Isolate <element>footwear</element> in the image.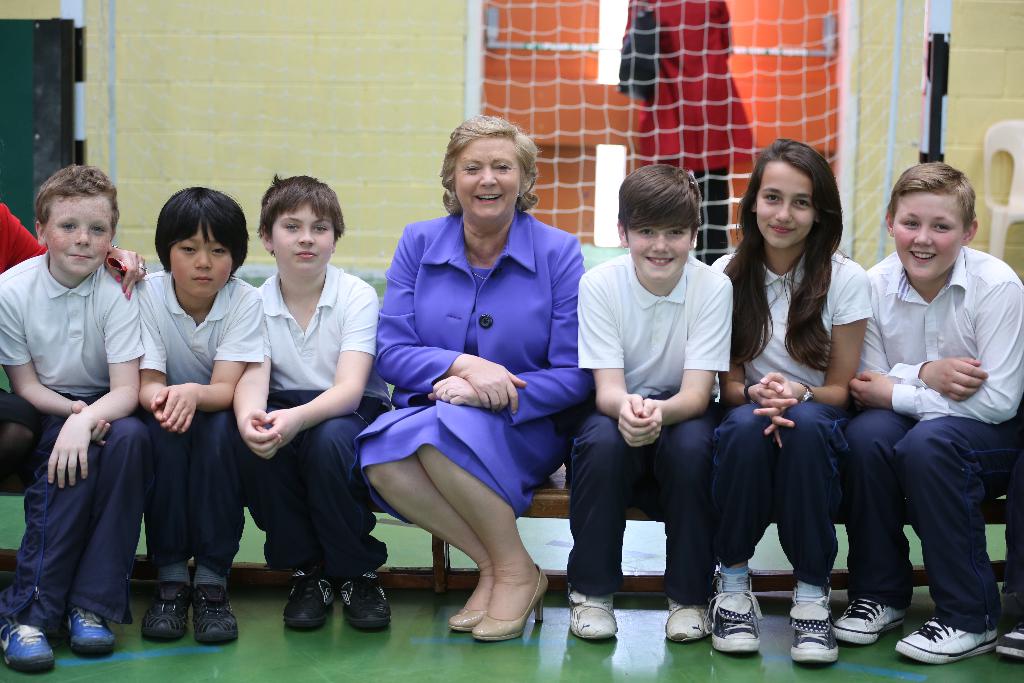
Isolated region: box(703, 572, 766, 651).
